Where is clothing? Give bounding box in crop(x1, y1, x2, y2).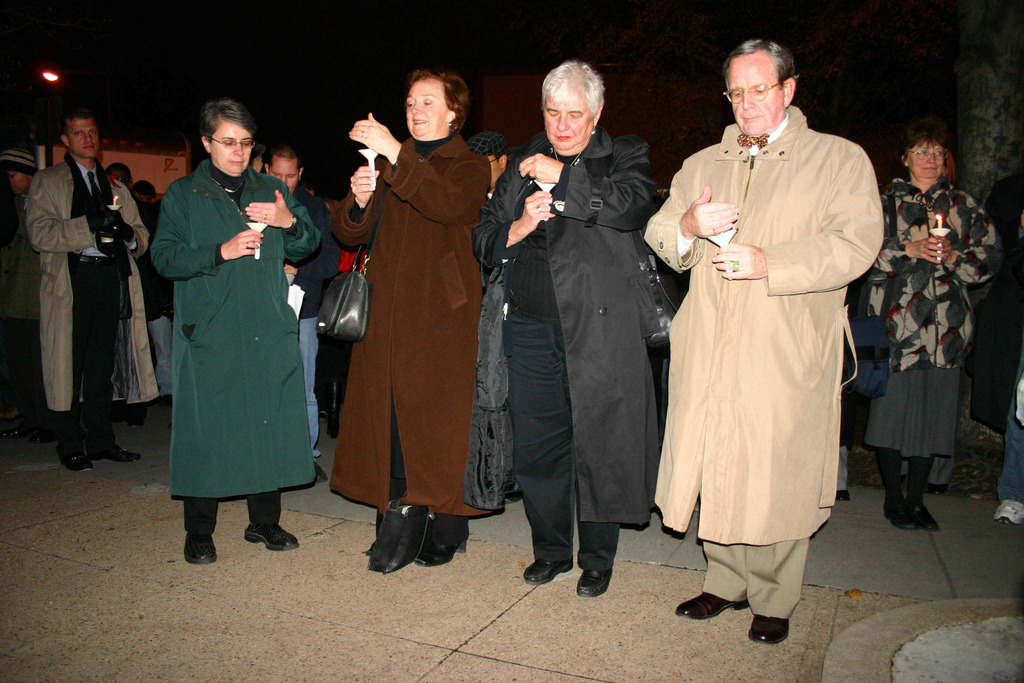
crop(856, 177, 1000, 465).
